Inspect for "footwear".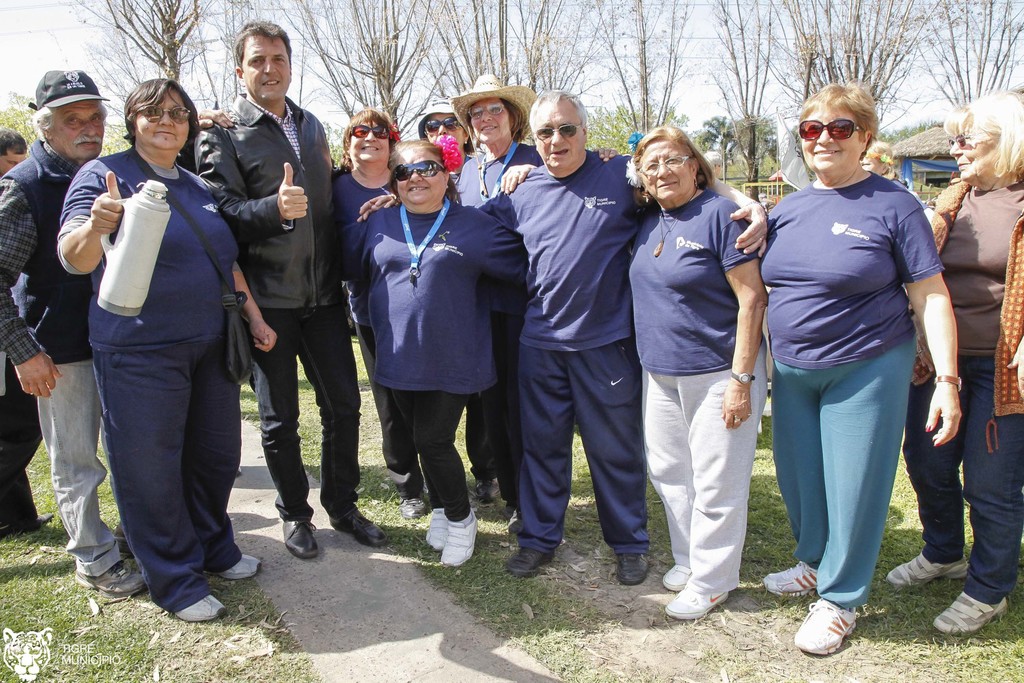
Inspection: 504:502:521:528.
